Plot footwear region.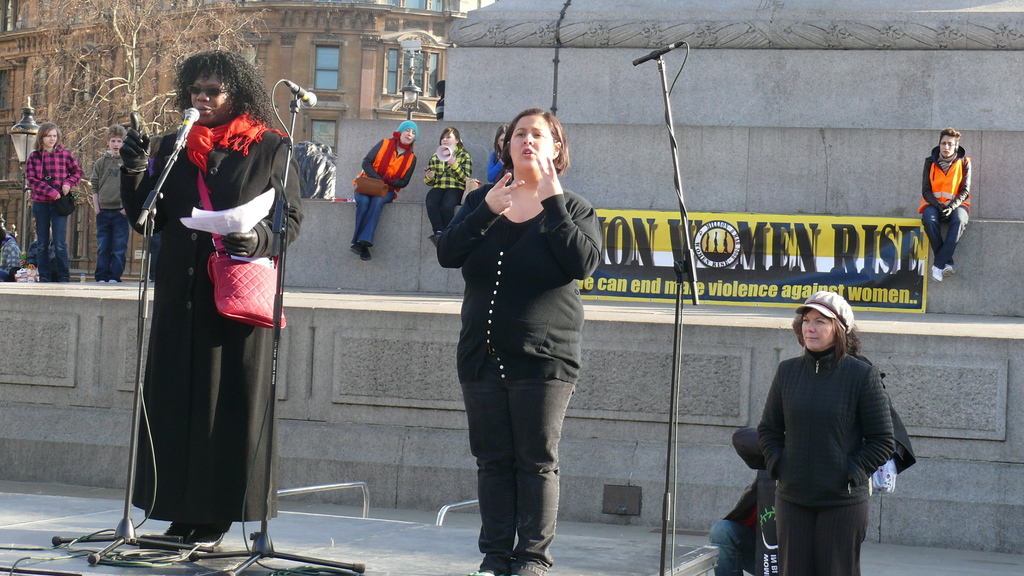
Plotted at l=159, t=523, r=193, b=536.
